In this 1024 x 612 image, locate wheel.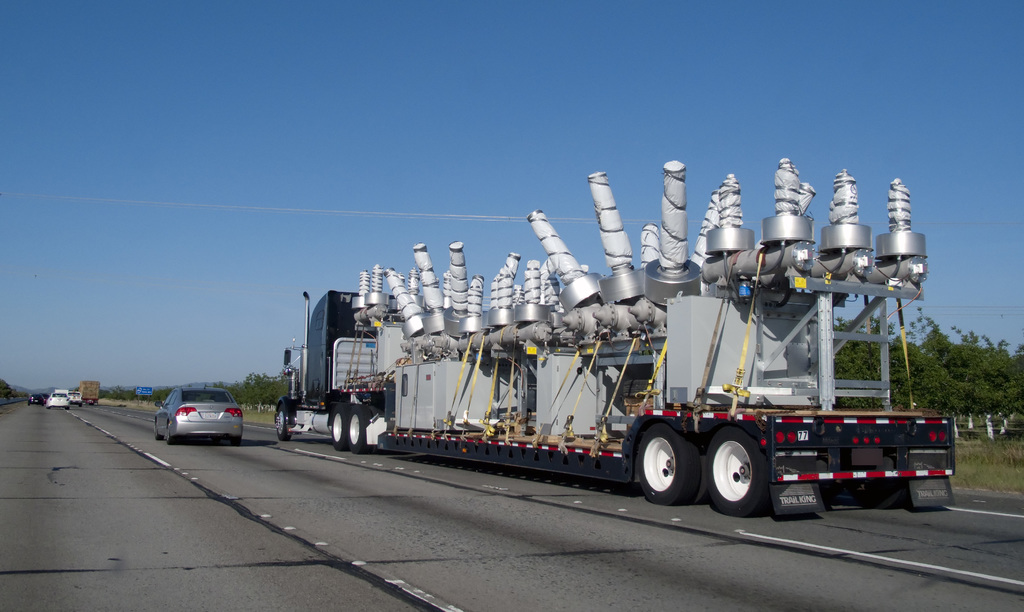
Bounding box: (x1=713, y1=439, x2=778, y2=517).
